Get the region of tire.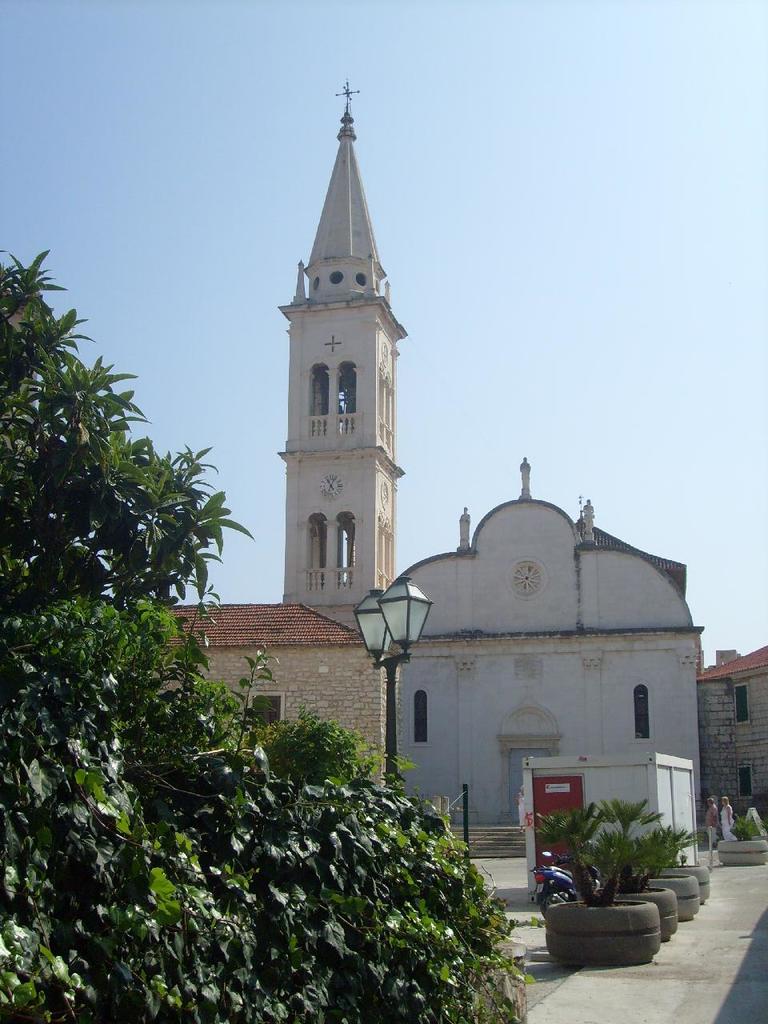
539/880/581/915.
